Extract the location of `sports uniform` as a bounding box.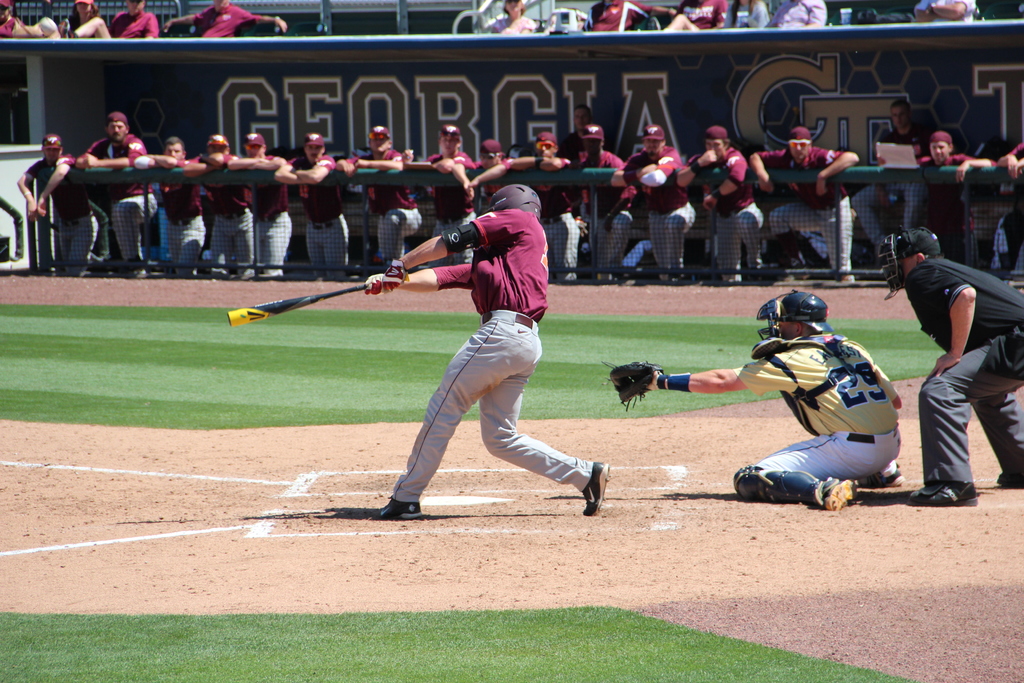
<box>733,323,899,517</box>.
